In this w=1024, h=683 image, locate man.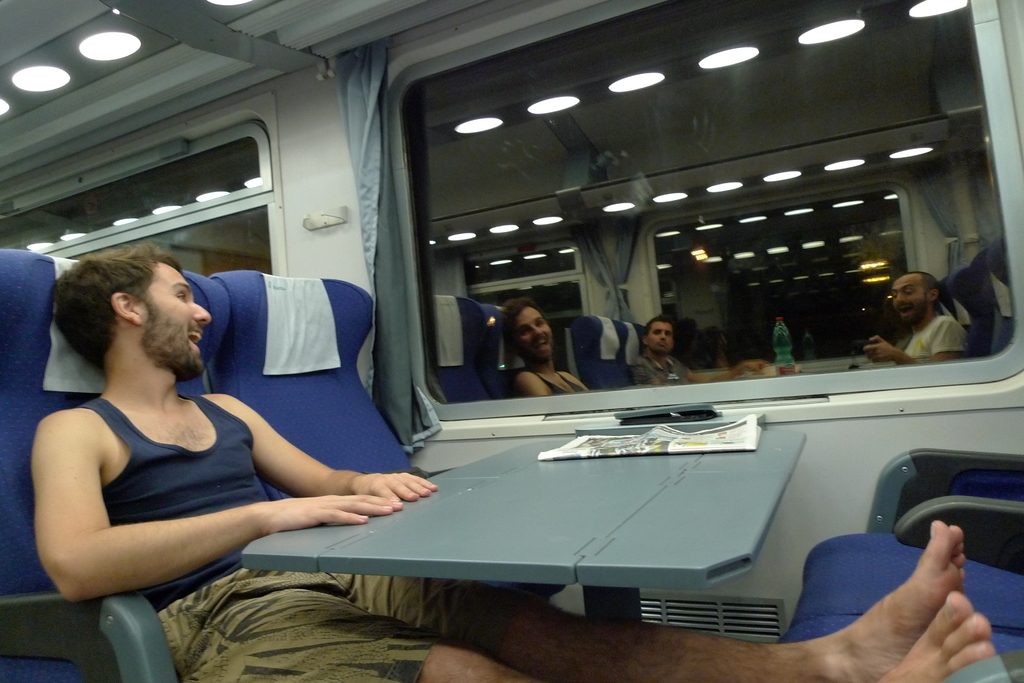
Bounding box: left=31, top=247, right=1007, bottom=682.
